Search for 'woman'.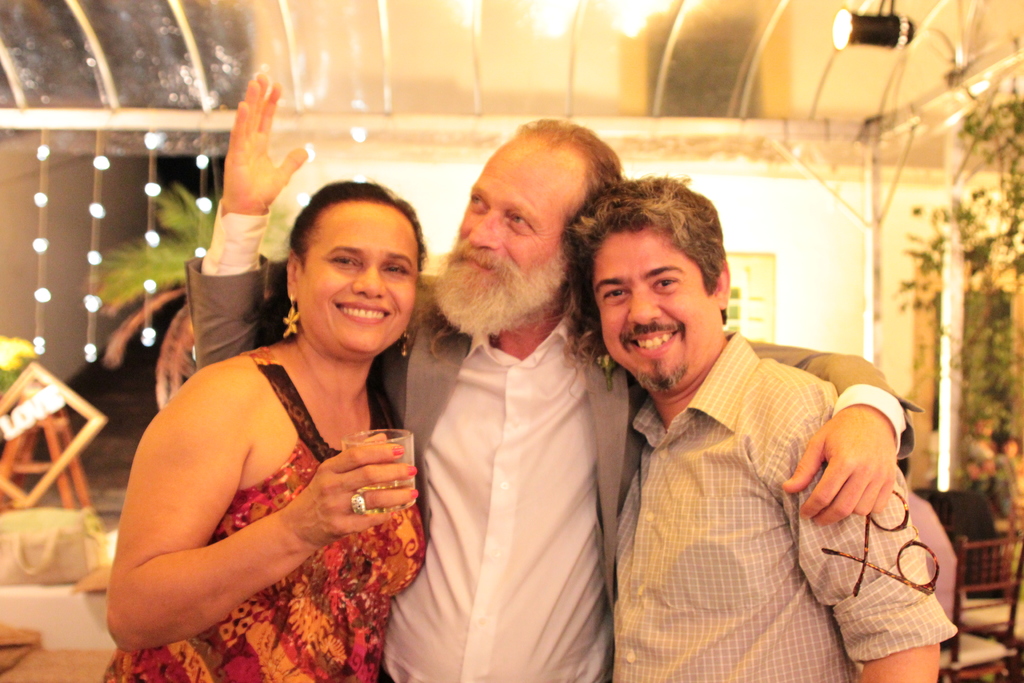
Found at pyautogui.locateOnScreen(98, 180, 430, 682).
